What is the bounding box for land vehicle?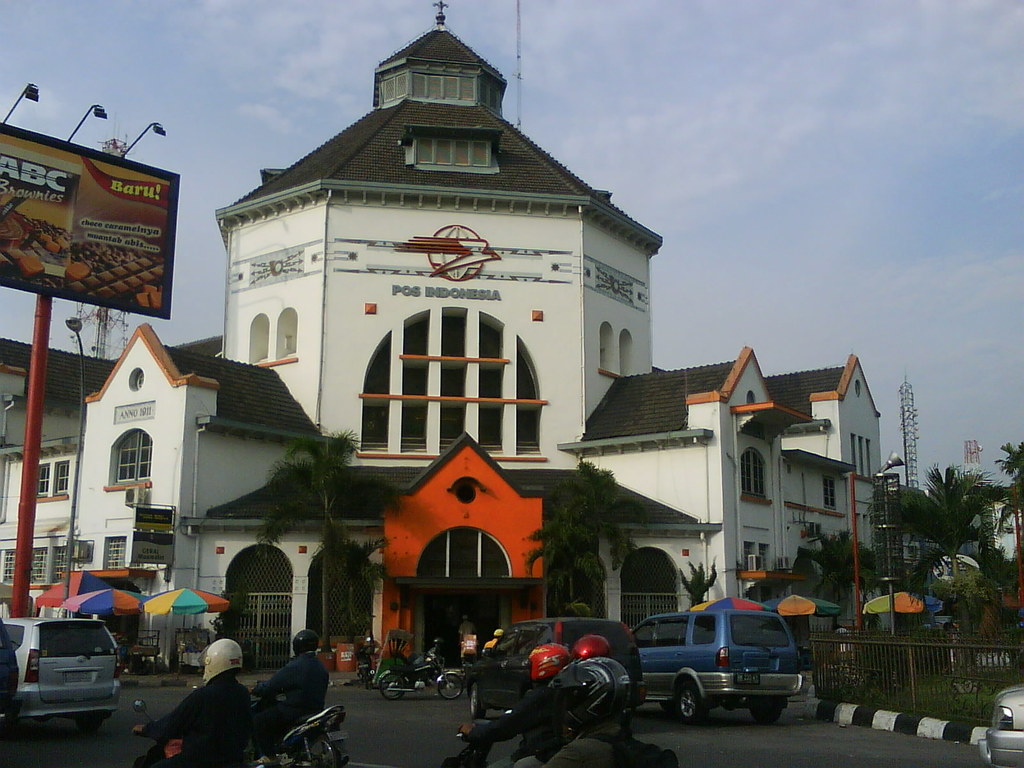
1,617,120,730.
